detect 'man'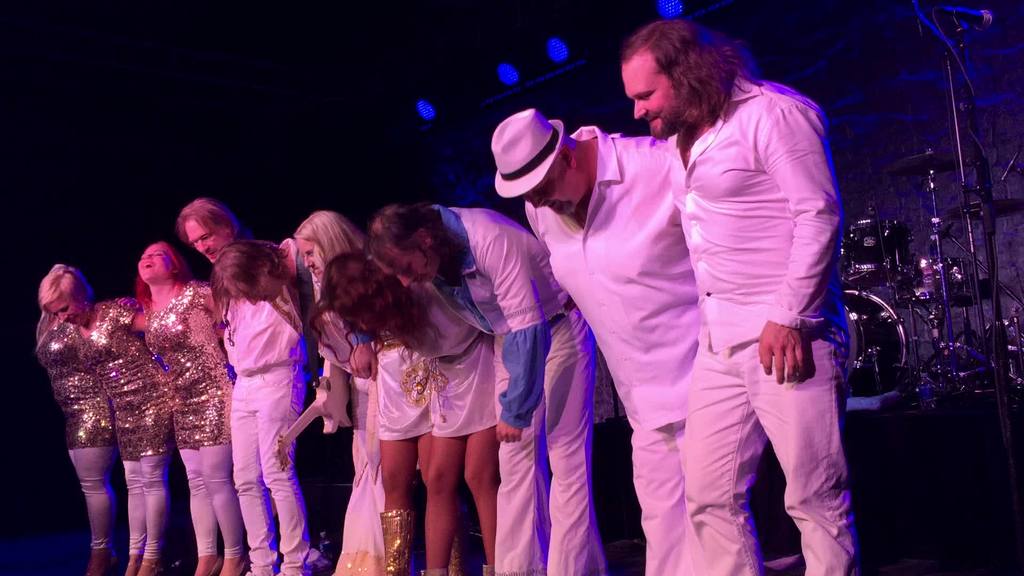
left=488, top=104, right=709, bottom=571
